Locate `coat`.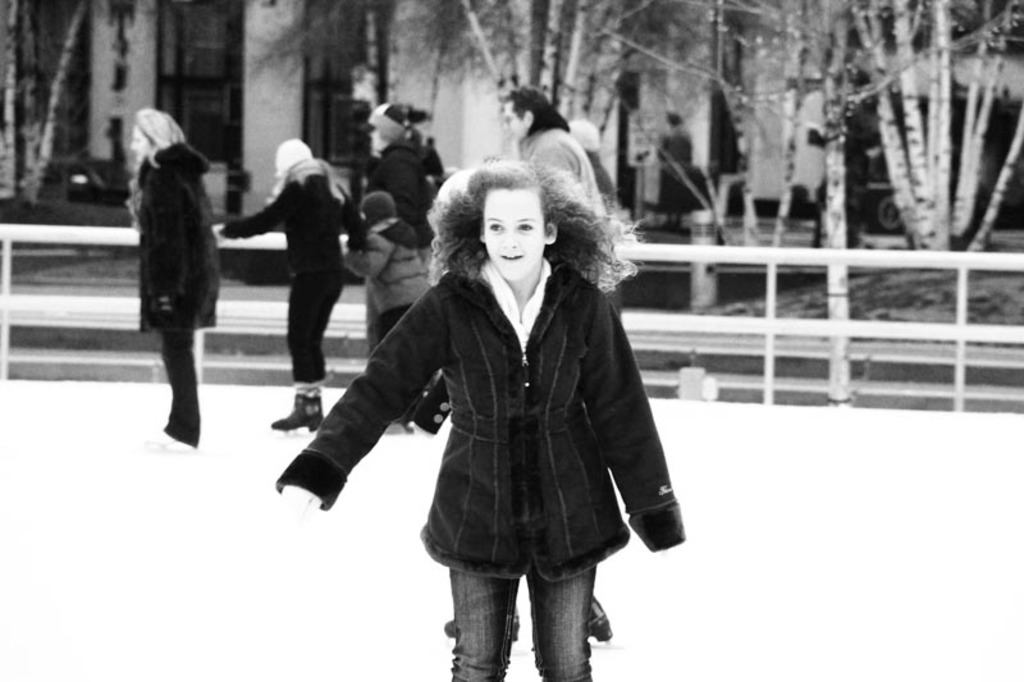
Bounding box: (268,247,685,555).
